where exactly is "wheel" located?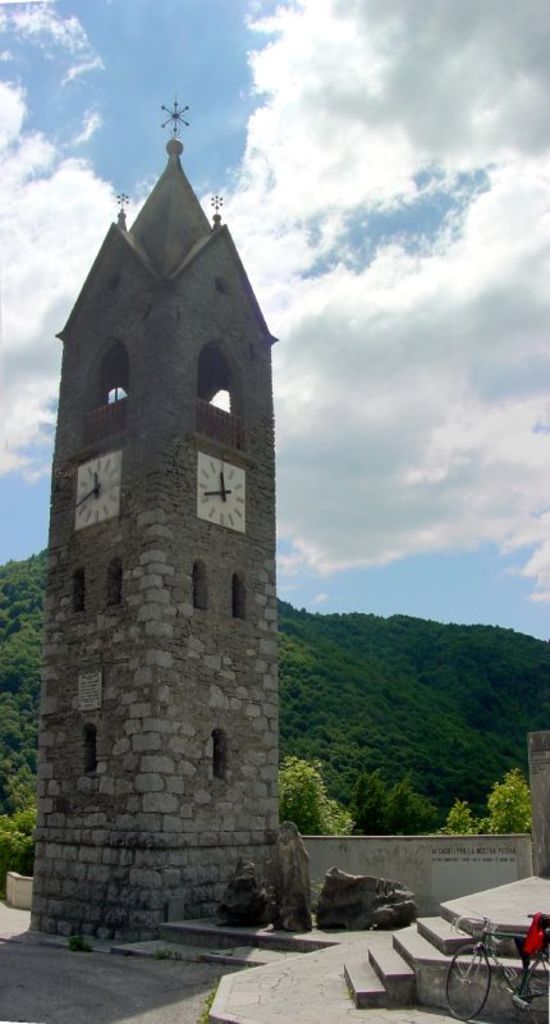
Its bounding box is Rect(509, 957, 549, 1023).
